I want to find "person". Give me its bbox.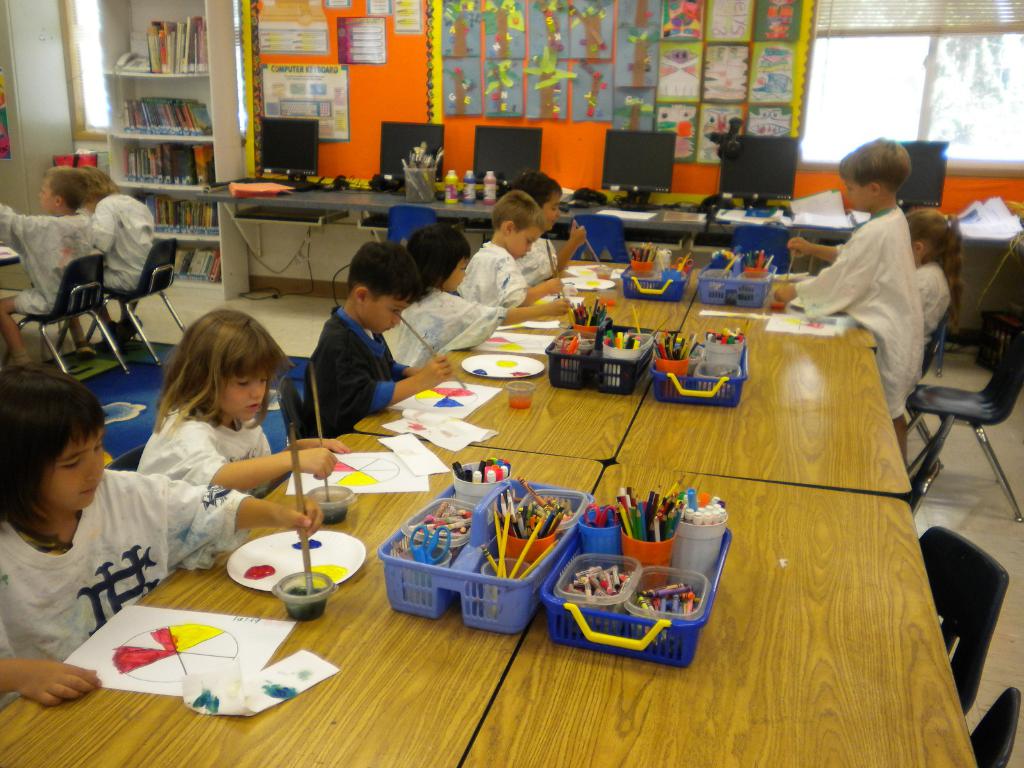
{"x1": 774, "y1": 195, "x2": 972, "y2": 360}.
